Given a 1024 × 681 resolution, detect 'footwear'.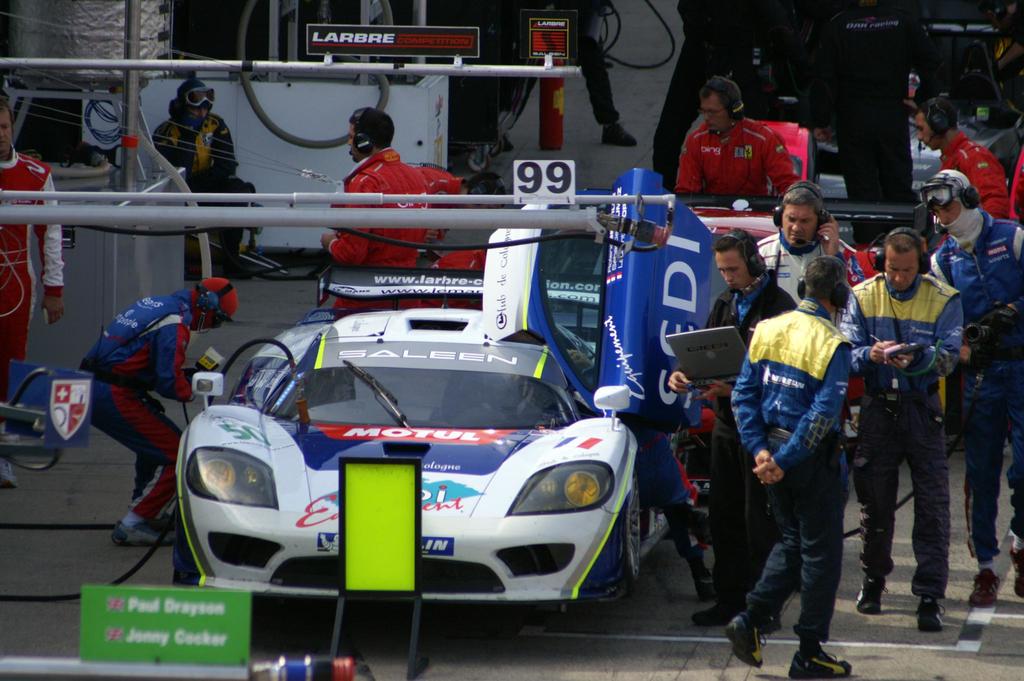
detection(854, 567, 887, 616).
